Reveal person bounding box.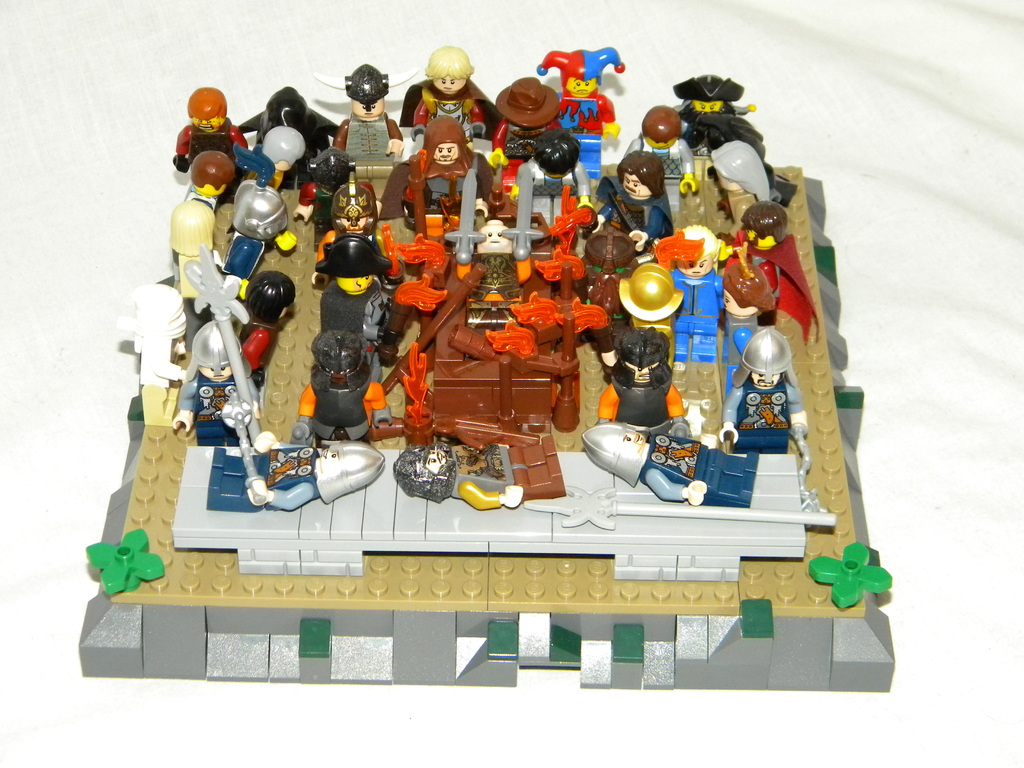
Revealed: locate(716, 127, 771, 224).
